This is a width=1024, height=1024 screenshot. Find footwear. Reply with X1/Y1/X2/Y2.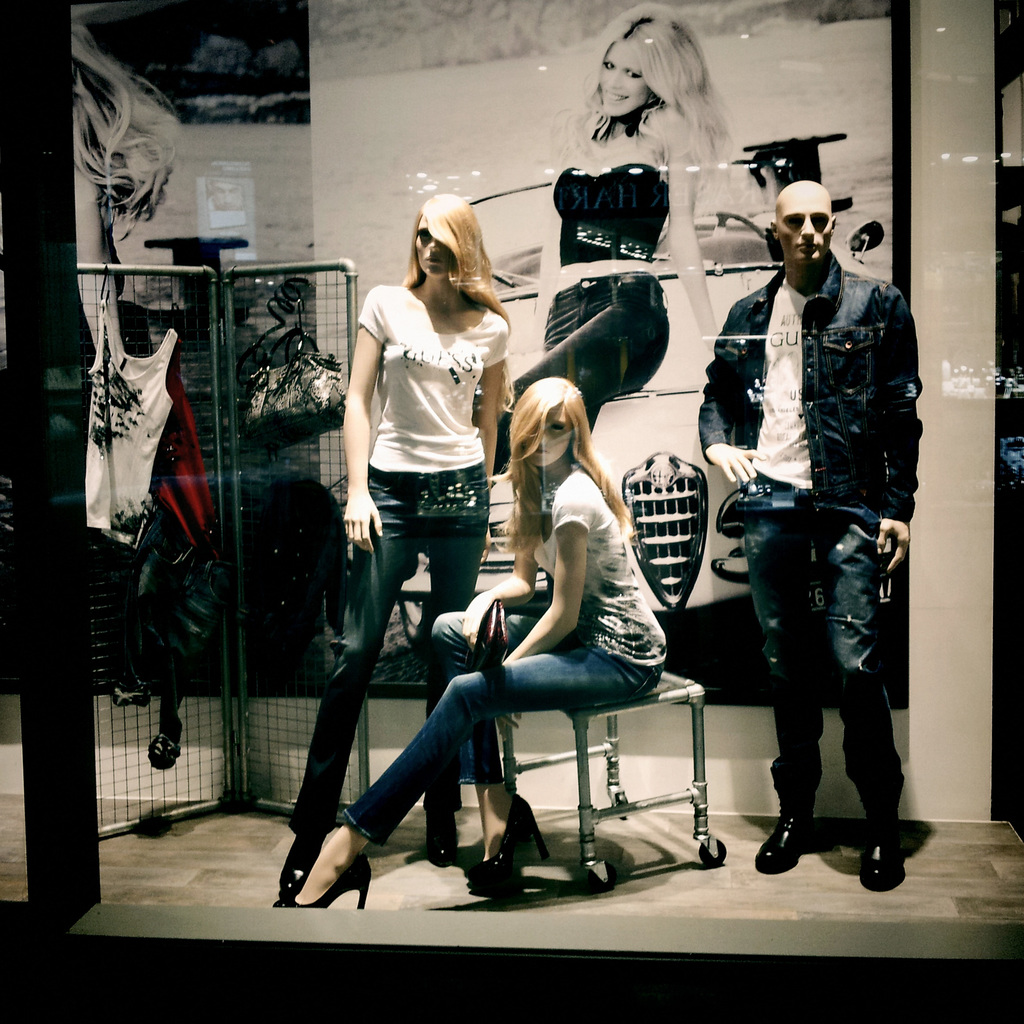
854/832/903/892.
